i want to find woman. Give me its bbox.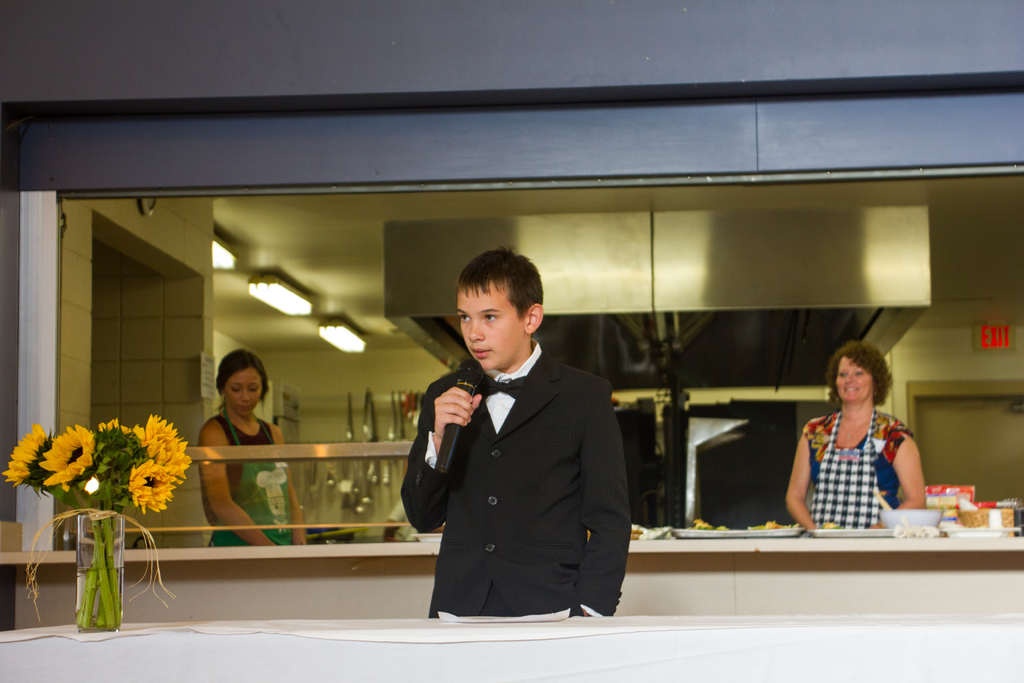
pyautogui.locateOnScreen(790, 345, 922, 555).
